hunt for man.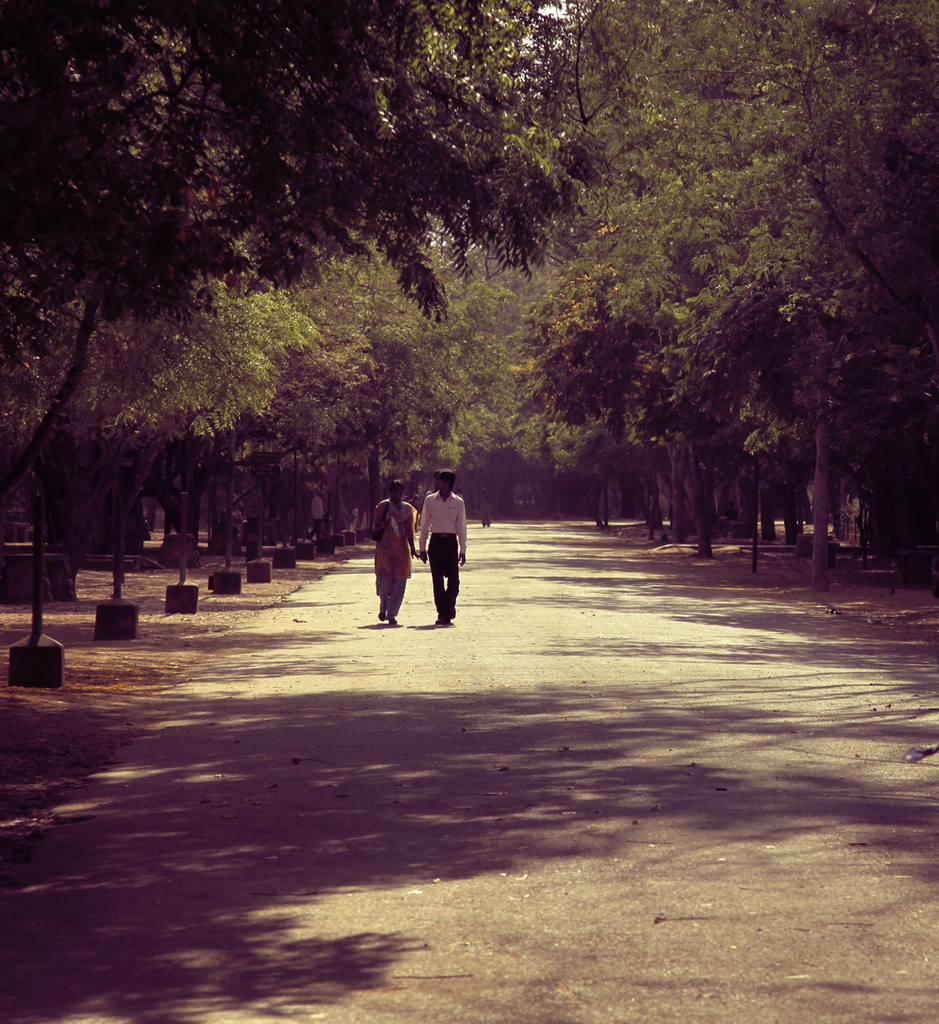
Hunted down at <bbox>415, 472, 468, 628</bbox>.
